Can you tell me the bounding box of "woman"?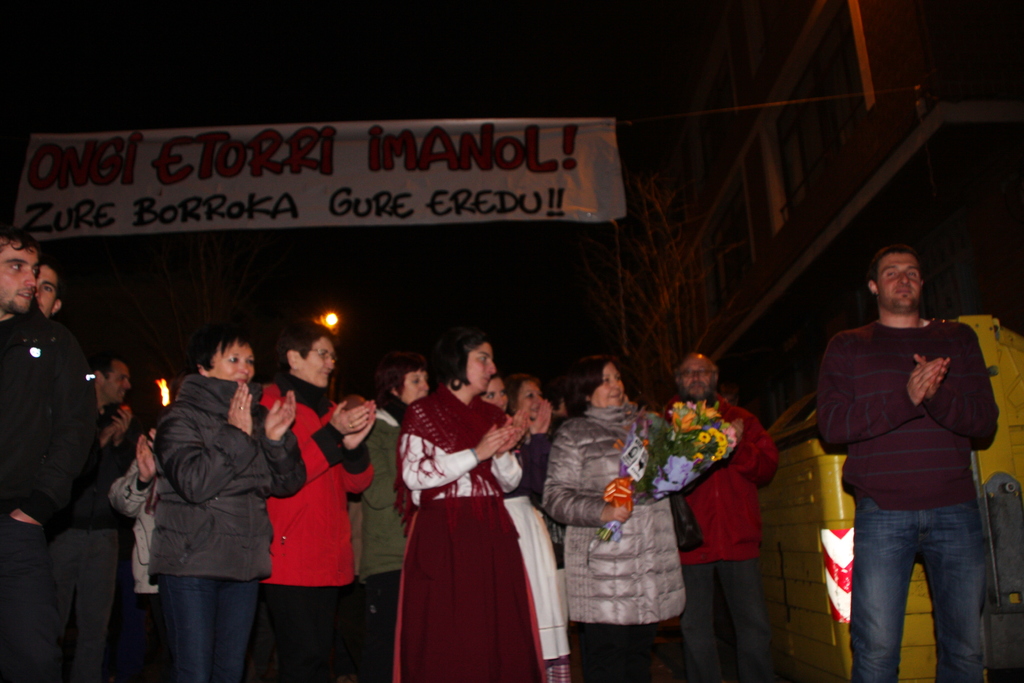
253,321,377,682.
